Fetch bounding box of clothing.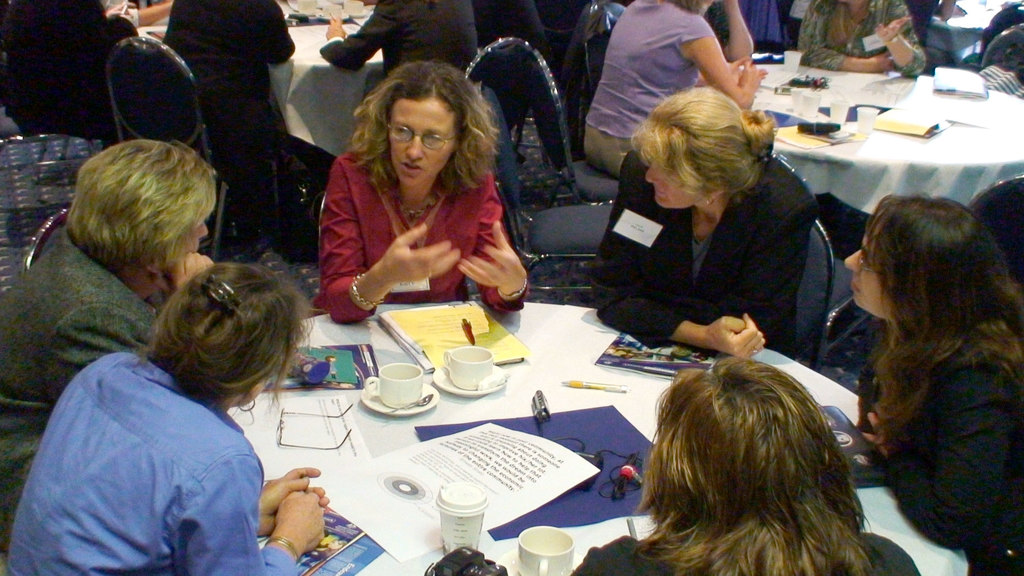
Bbox: 324/152/524/322.
